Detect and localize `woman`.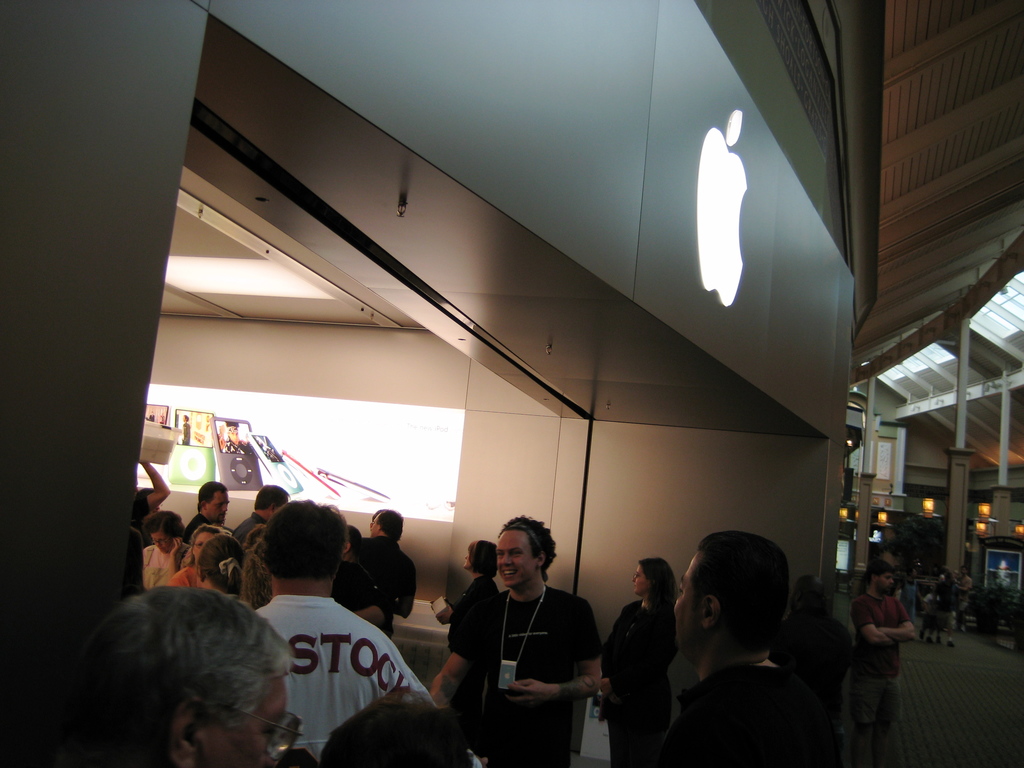
Localized at BBox(605, 550, 698, 754).
